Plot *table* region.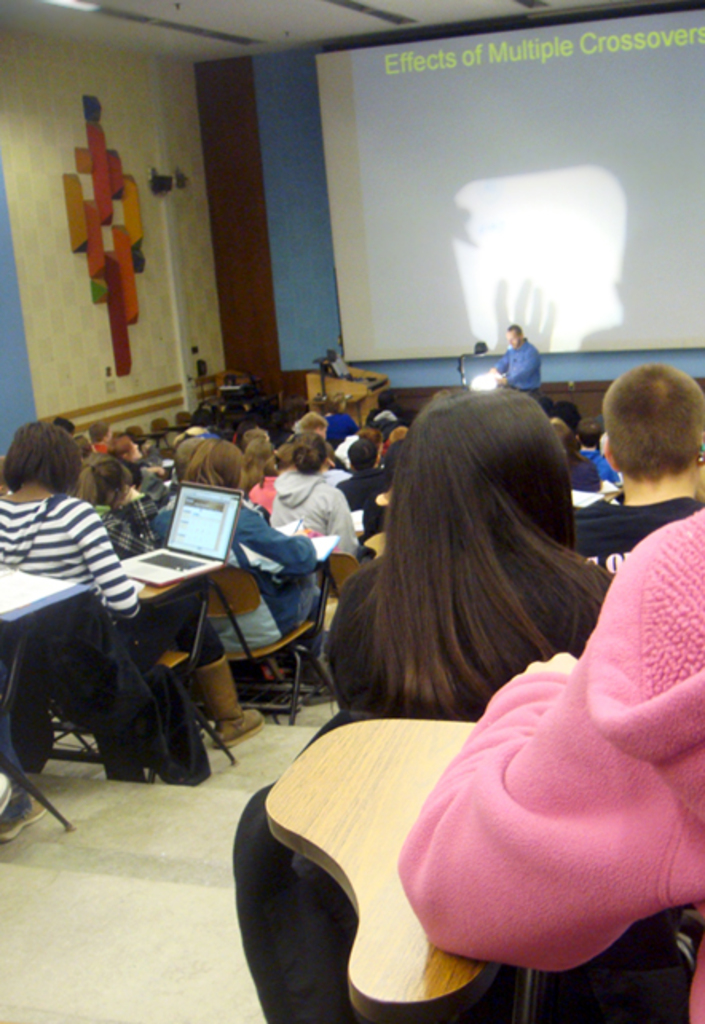
Plotted at BBox(132, 552, 236, 764).
